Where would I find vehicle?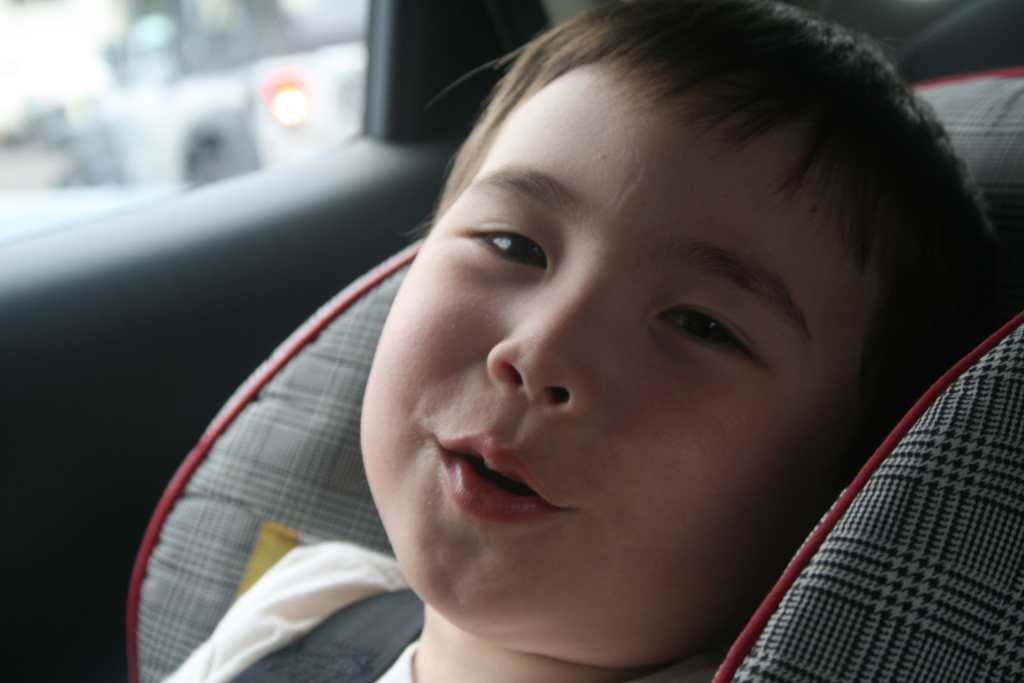
At locate(0, 0, 1023, 682).
